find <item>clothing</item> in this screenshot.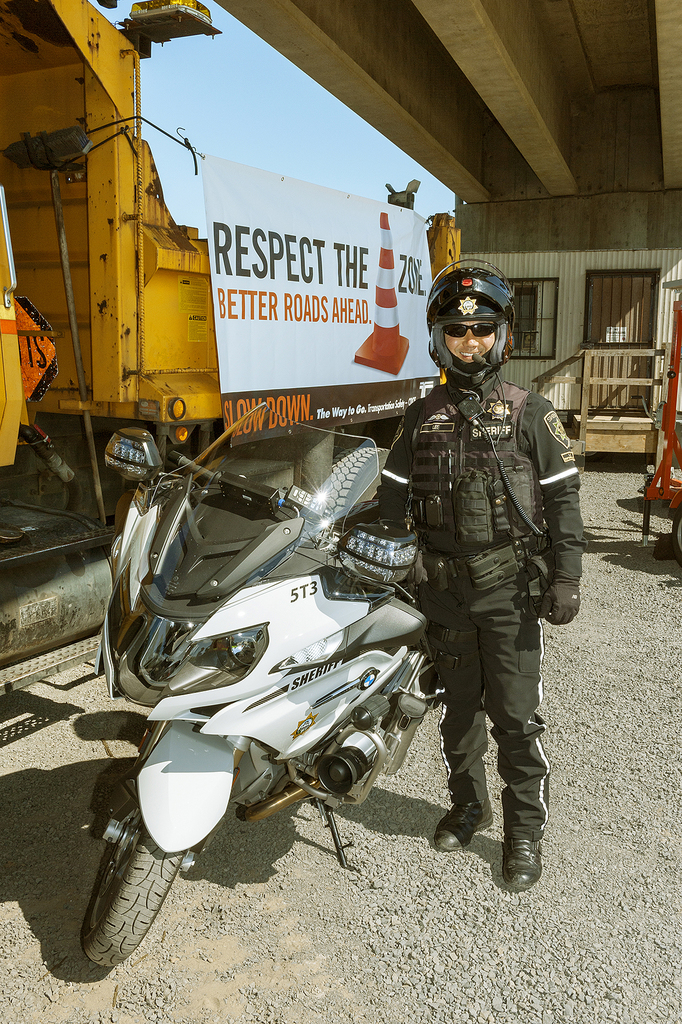
The bounding box for <item>clothing</item> is [369, 379, 579, 841].
